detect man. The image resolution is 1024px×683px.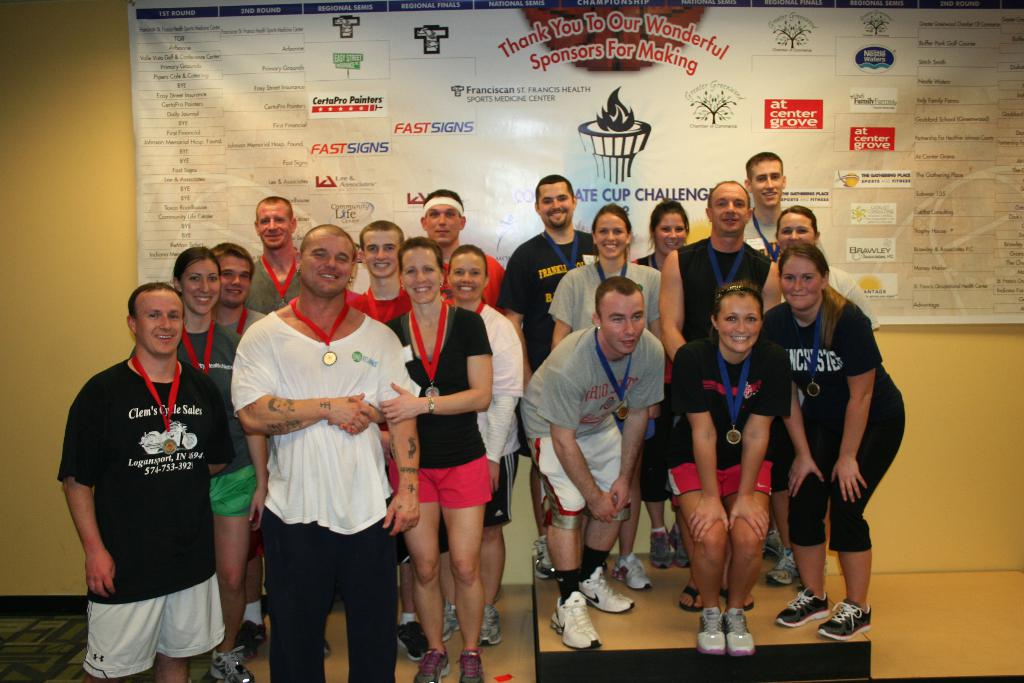
x1=40, y1=259, x2=241, y2=660.
